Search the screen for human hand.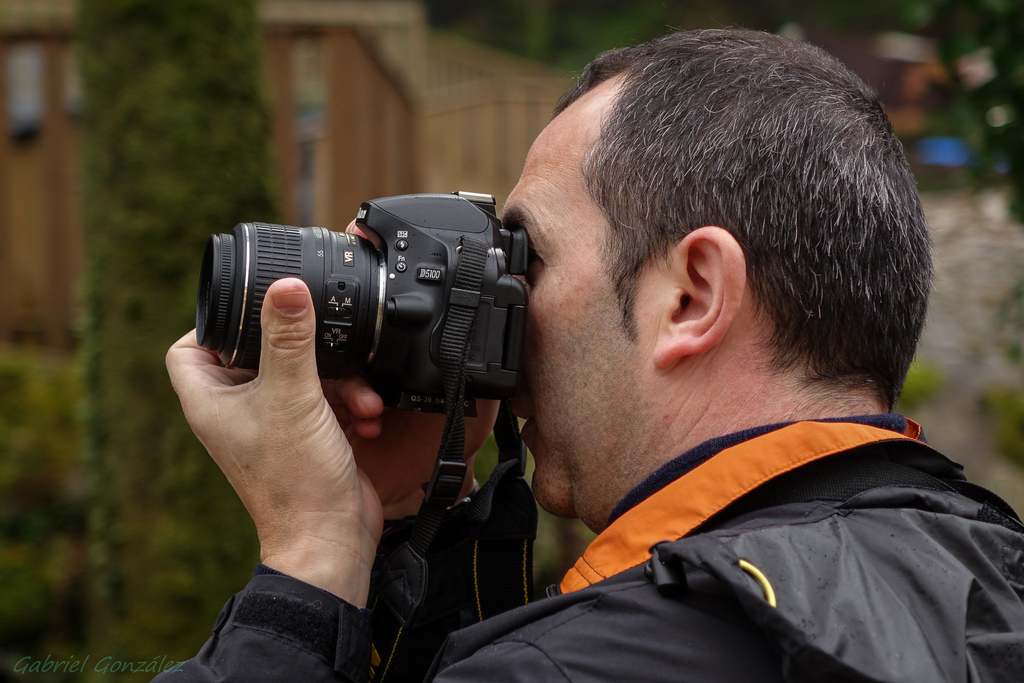
Found at Rect(172, 268, 392, 627).
